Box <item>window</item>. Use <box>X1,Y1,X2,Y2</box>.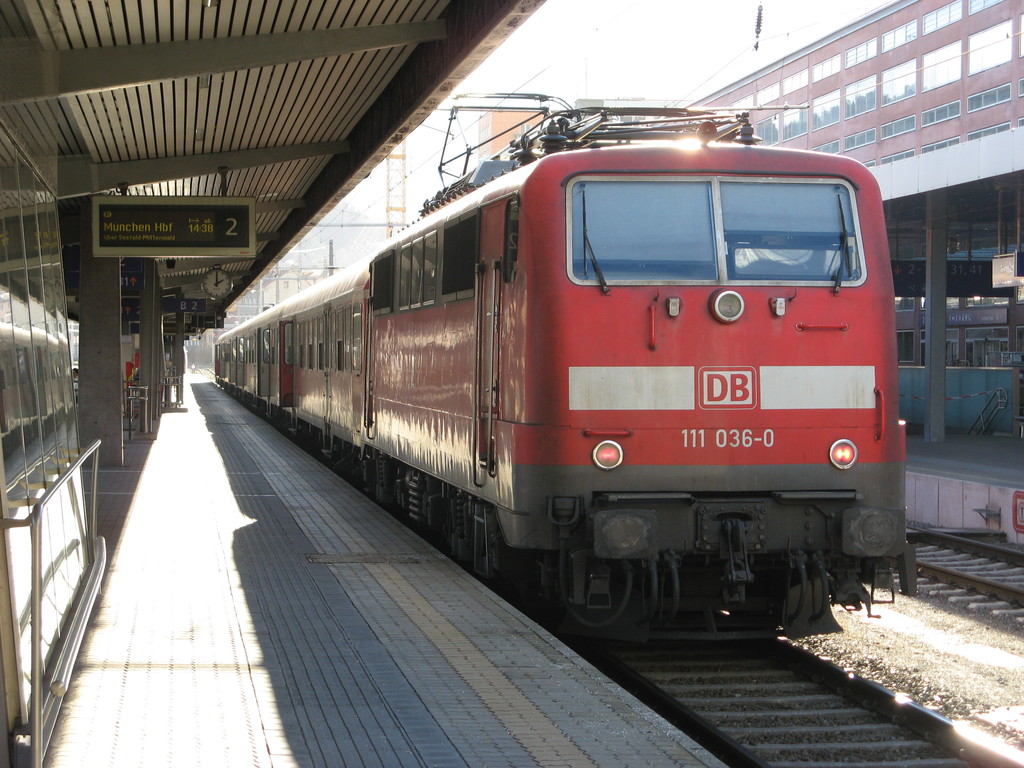
<box>881,60,916,140</box>.
